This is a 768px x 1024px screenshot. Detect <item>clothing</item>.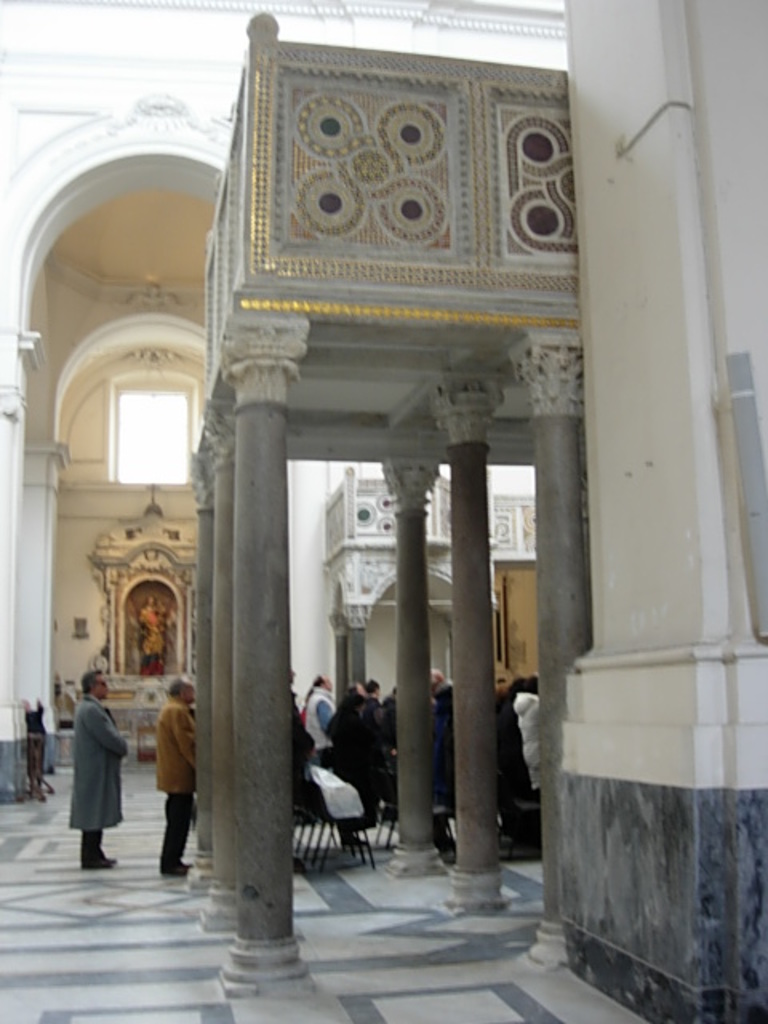
bbox=(307, 683, 336, 752).
